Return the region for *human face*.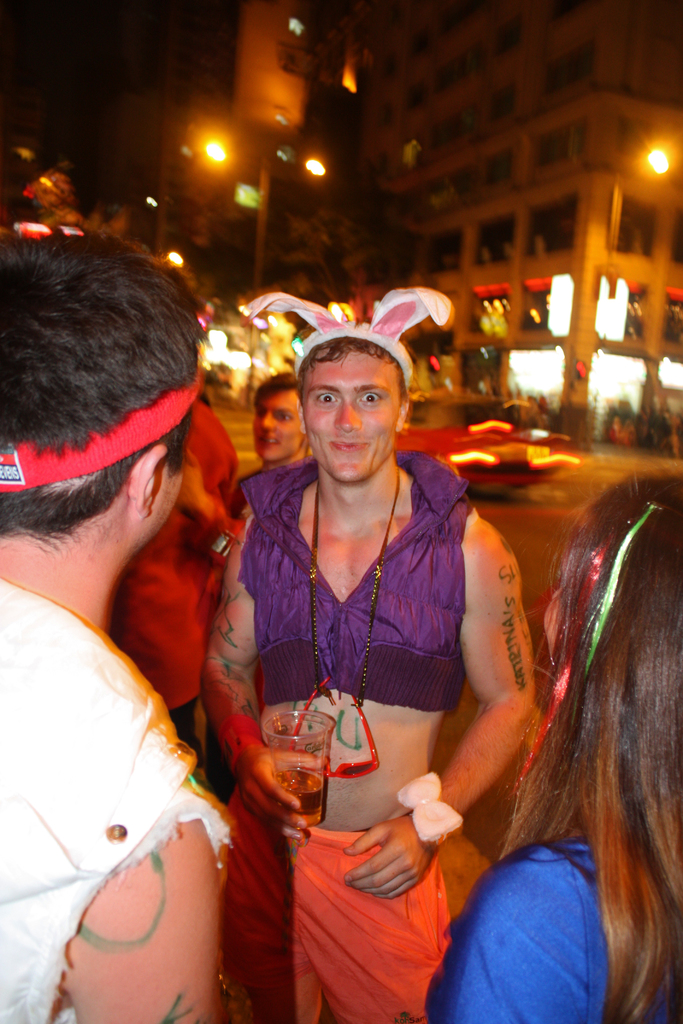
l=299, t=355, r=404, b=483.
